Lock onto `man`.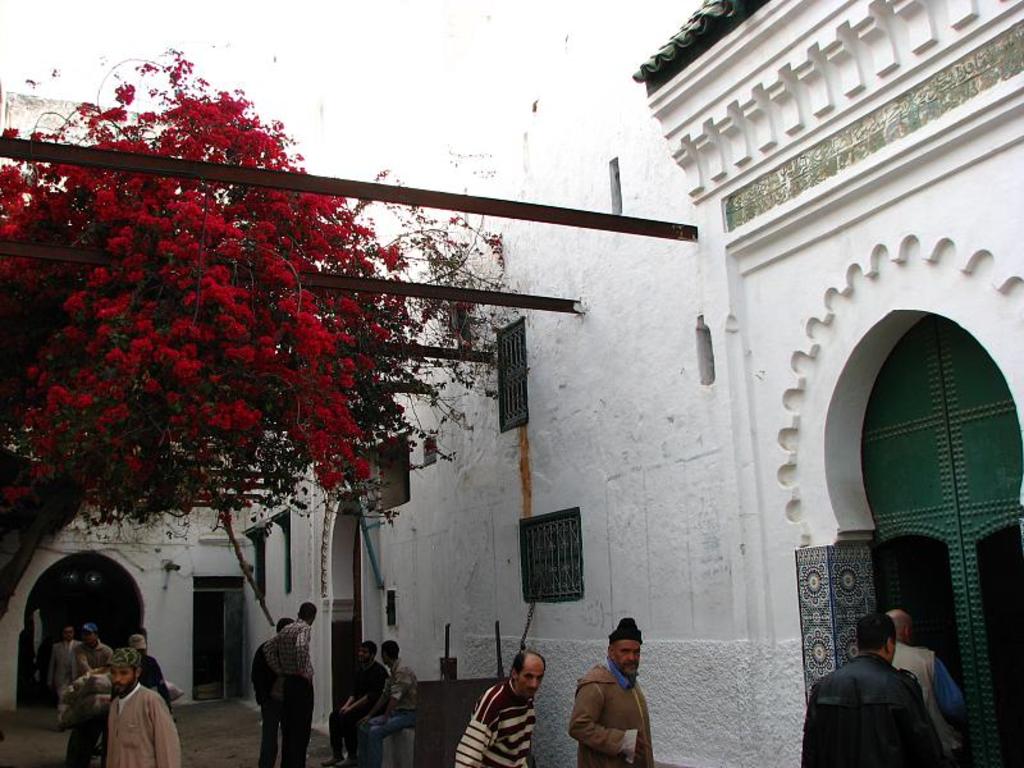
Locked: <region>457, 649, 545, 767</region>.
